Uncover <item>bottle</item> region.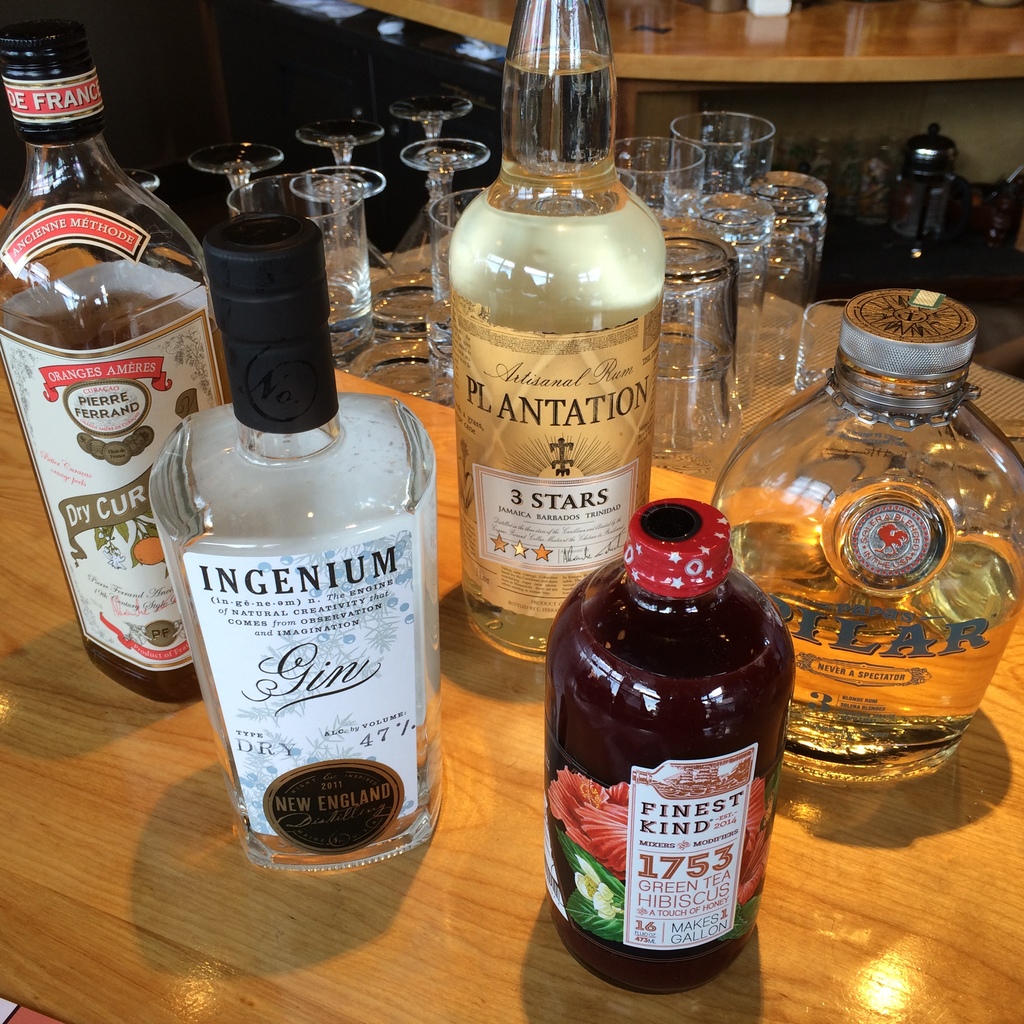
Uncovered: (433,44,662,660).
